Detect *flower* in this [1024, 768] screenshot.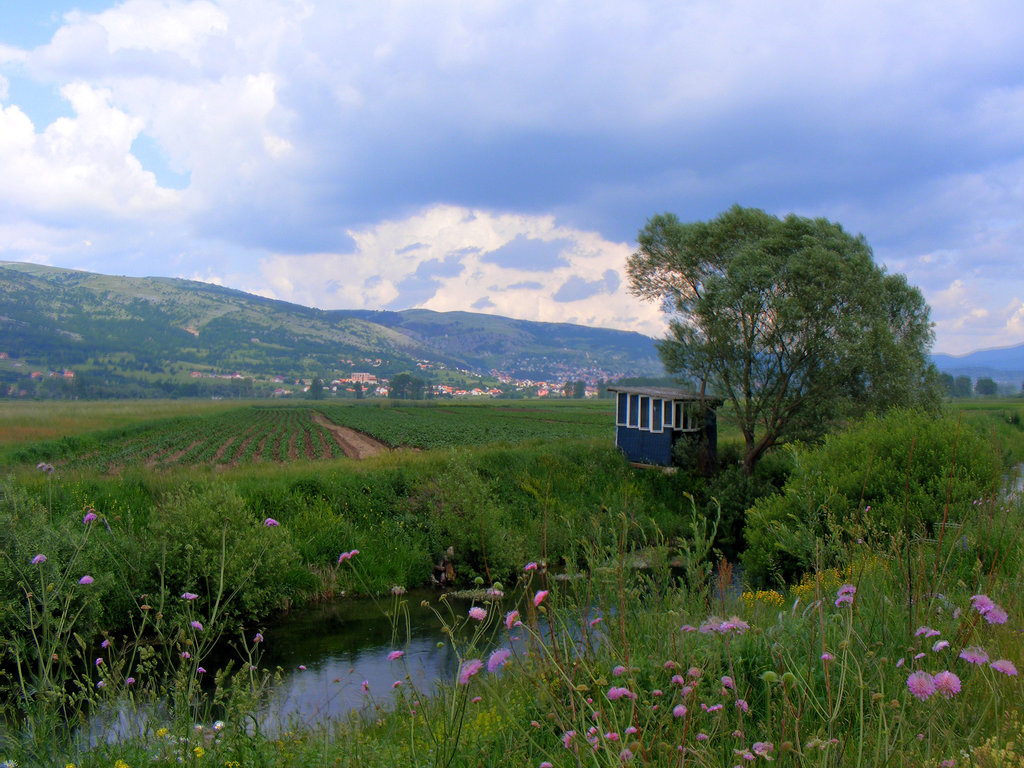
Detection: [left=541, top=762, right=552, bottom=767].
